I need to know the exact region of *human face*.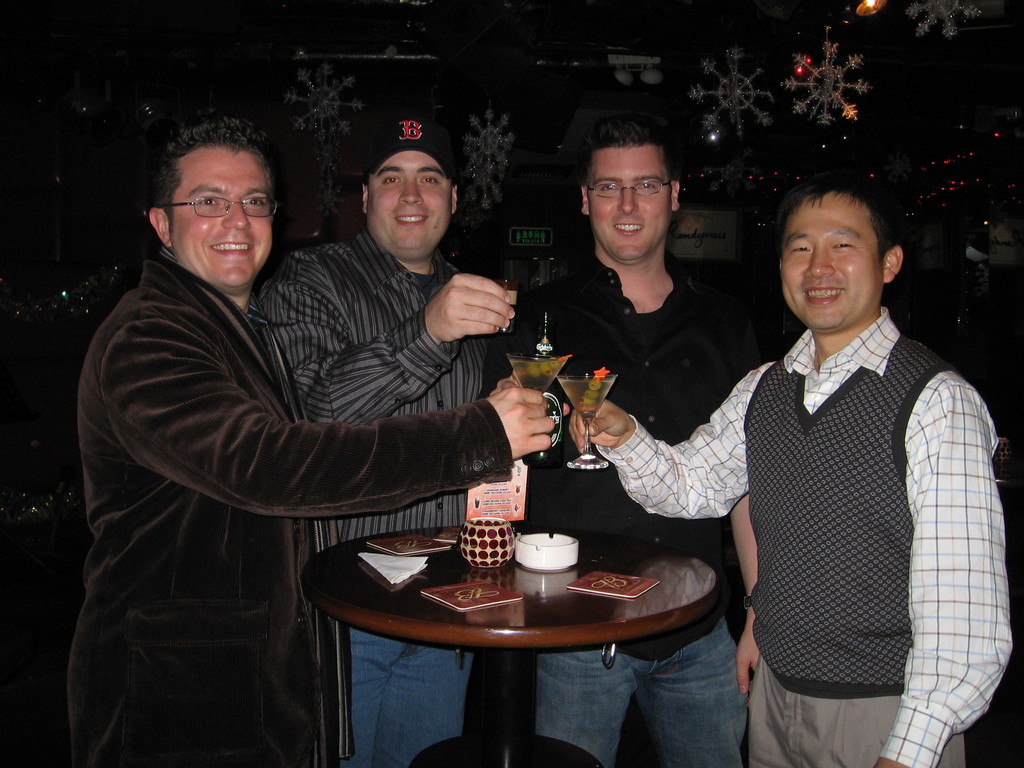
Region: x1=369 y1=152 x2=452 y2=257.
